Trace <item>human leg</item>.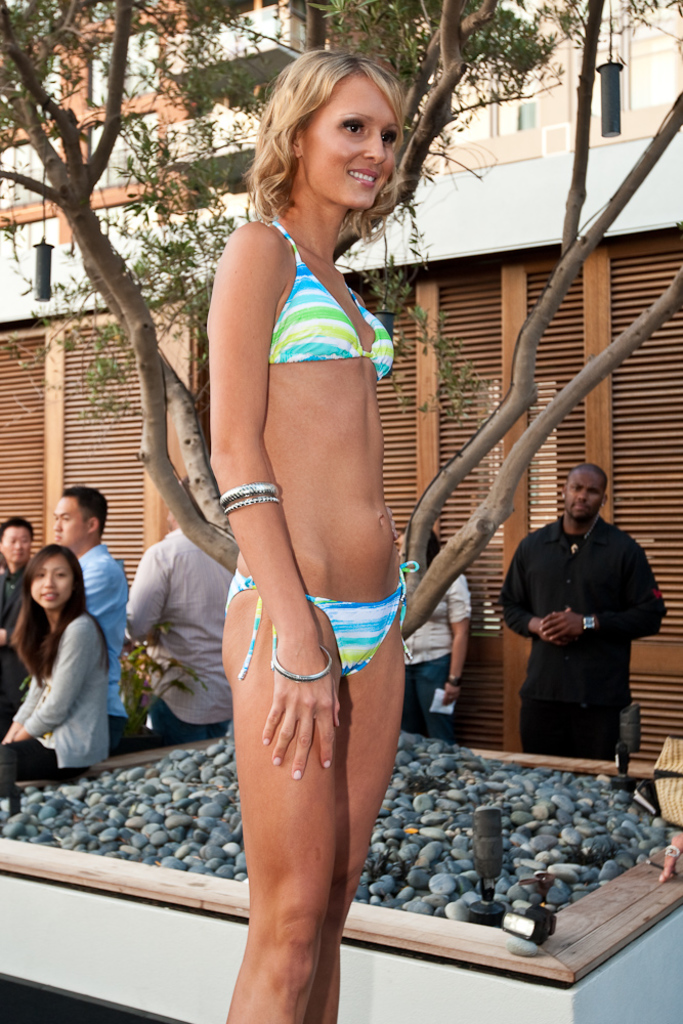
Traced to pyautogui.locateOnScreen(145, 683, 229, 743).
